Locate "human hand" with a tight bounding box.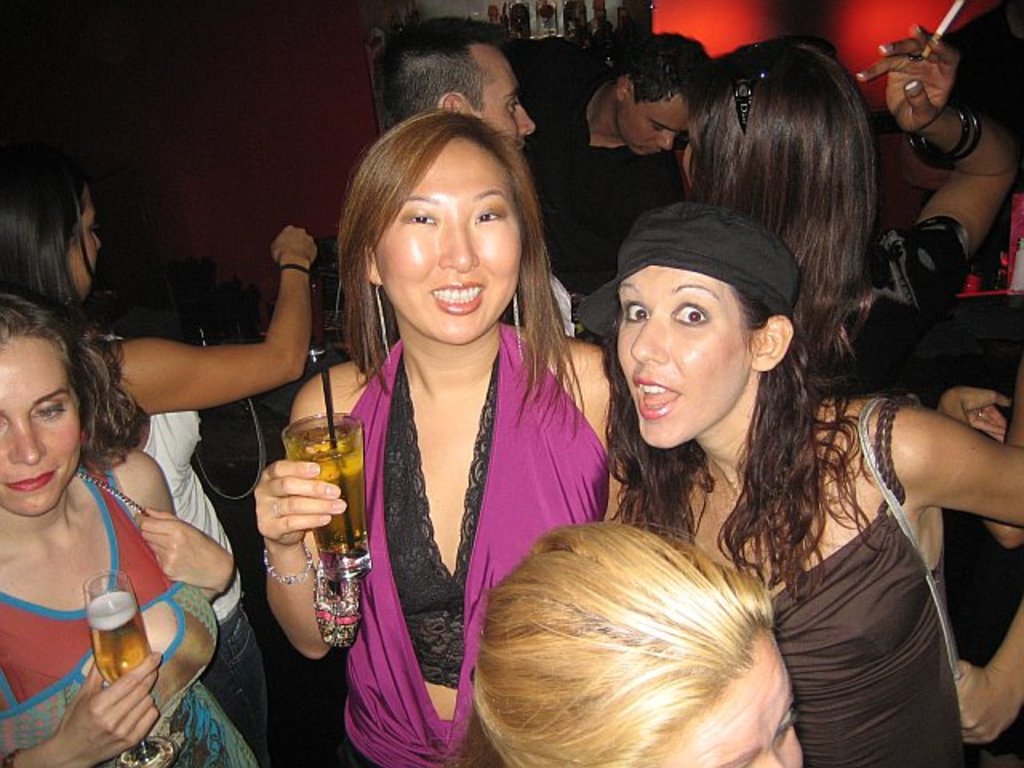
locate(944, 384, 1011, 442).
